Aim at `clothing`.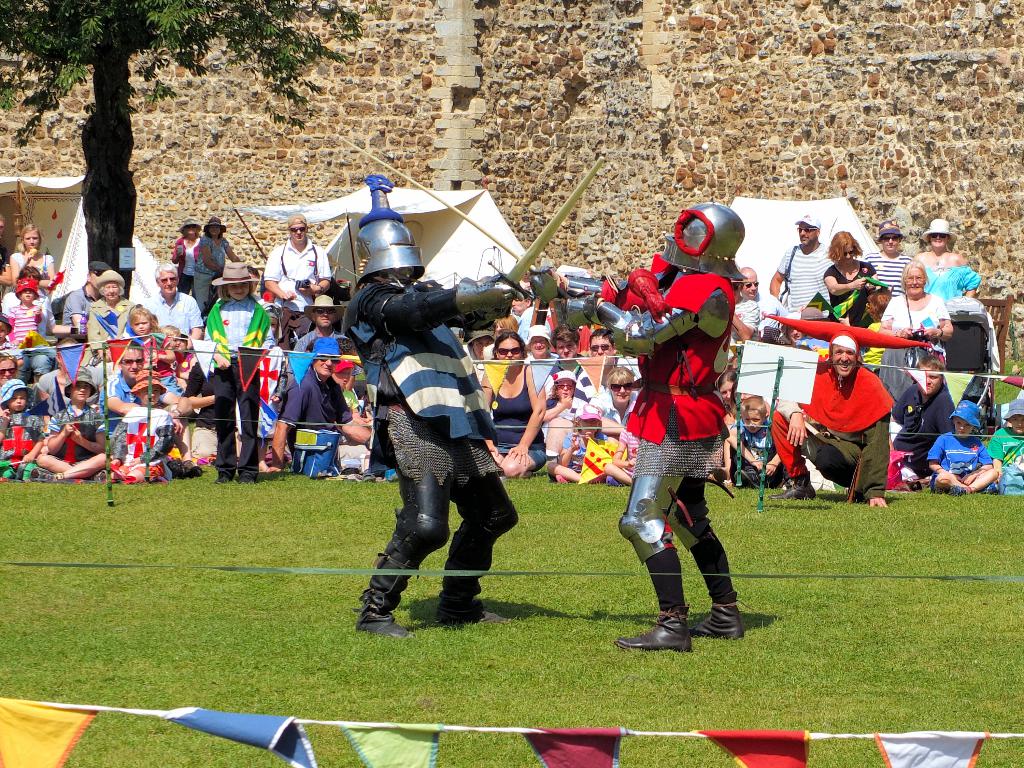
Aimed at (left=62, top=282, right=87, bottom=328).
